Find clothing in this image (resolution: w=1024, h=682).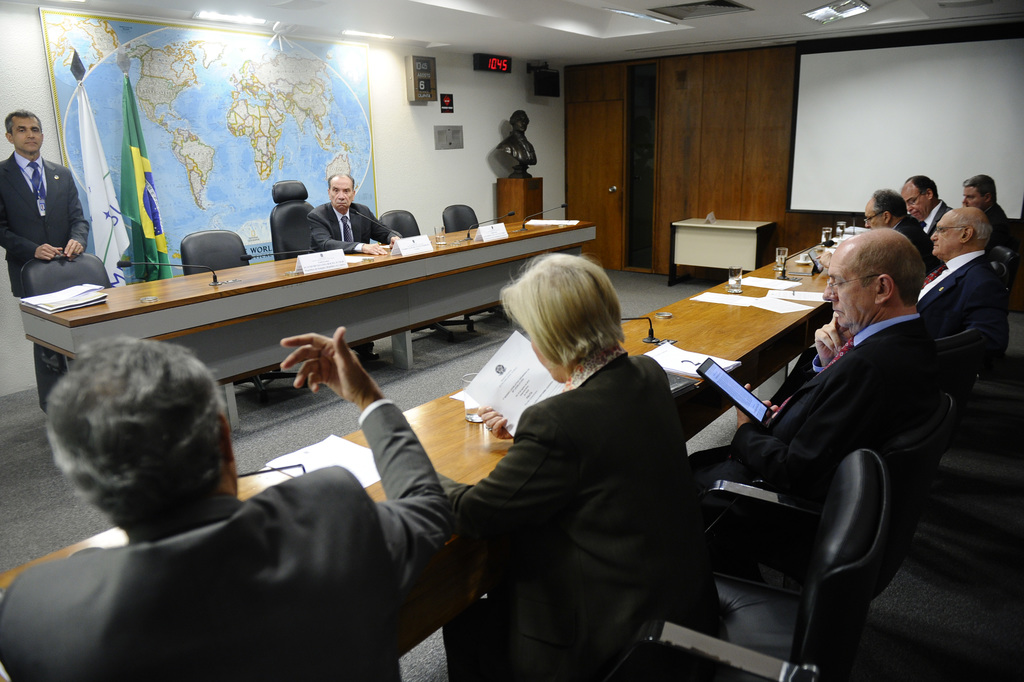
<box>909,212,1017,412</box>.
